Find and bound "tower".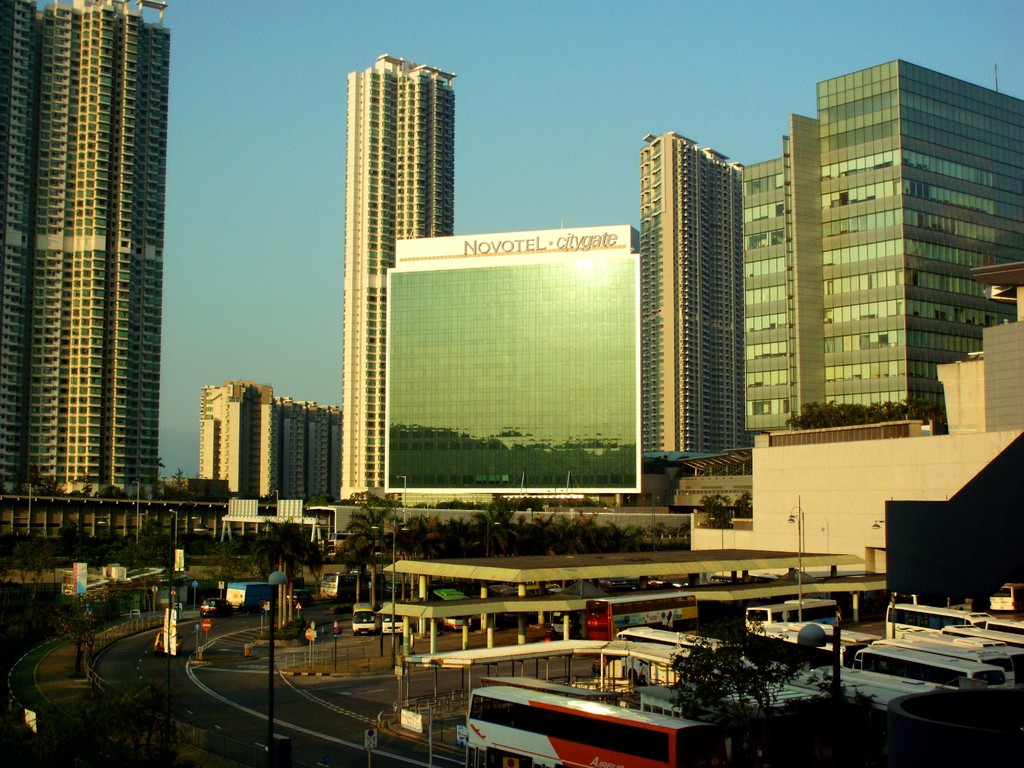
Bound: <region>292, 0, 481, 494</region>.
